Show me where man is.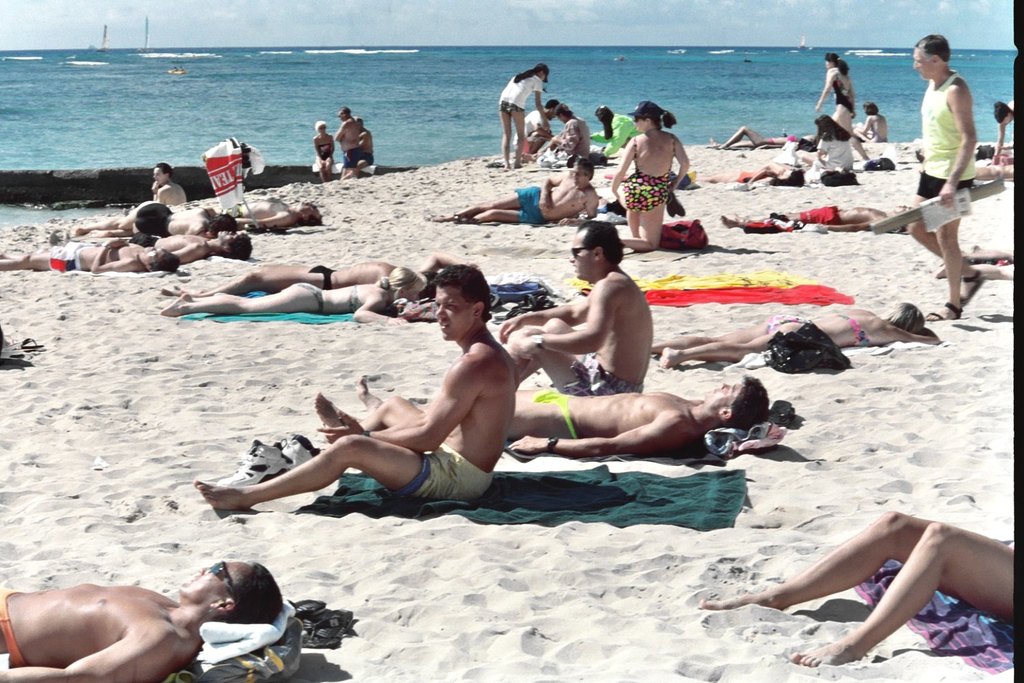
man is at 0 232 180 273.
